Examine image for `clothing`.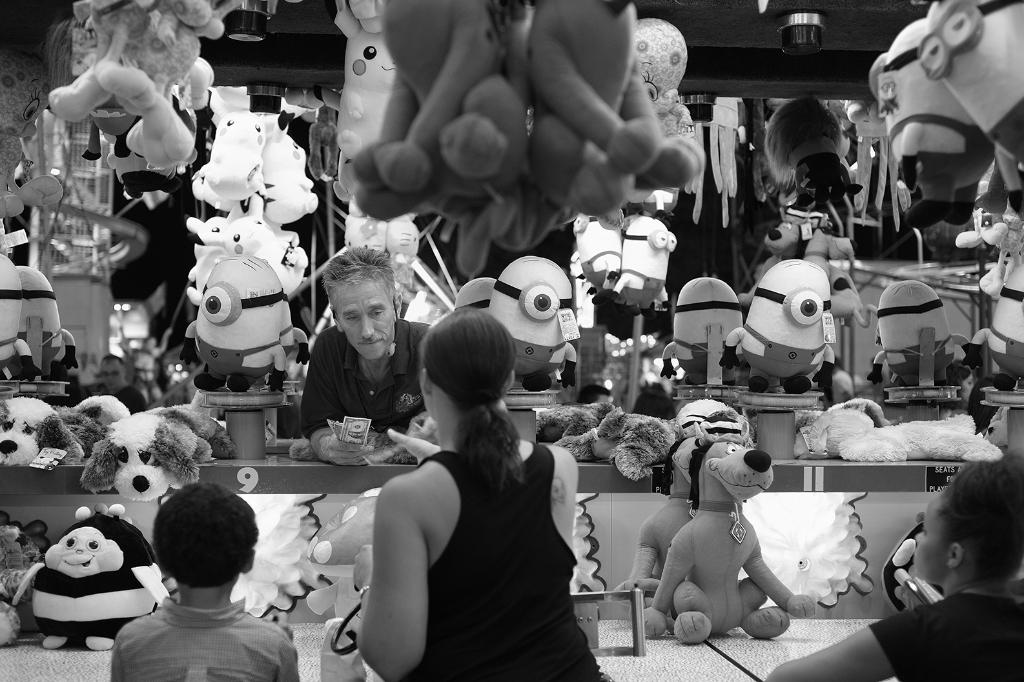
Examination result: 872:589:1023:681.
